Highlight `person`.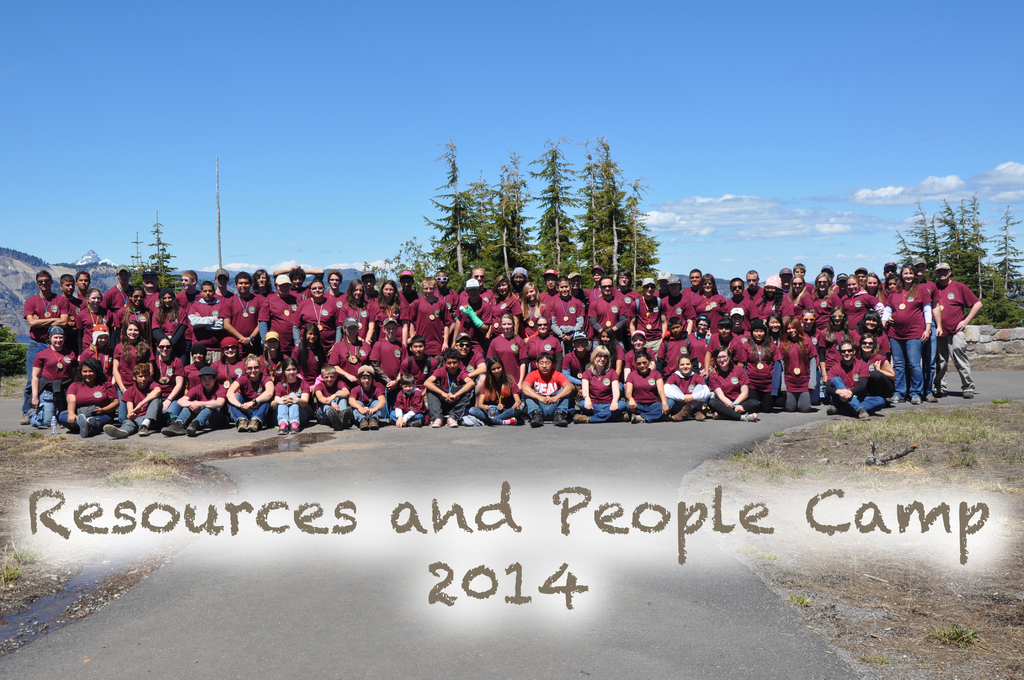
Highlighted region: rect(567, 271, 584, 301).
